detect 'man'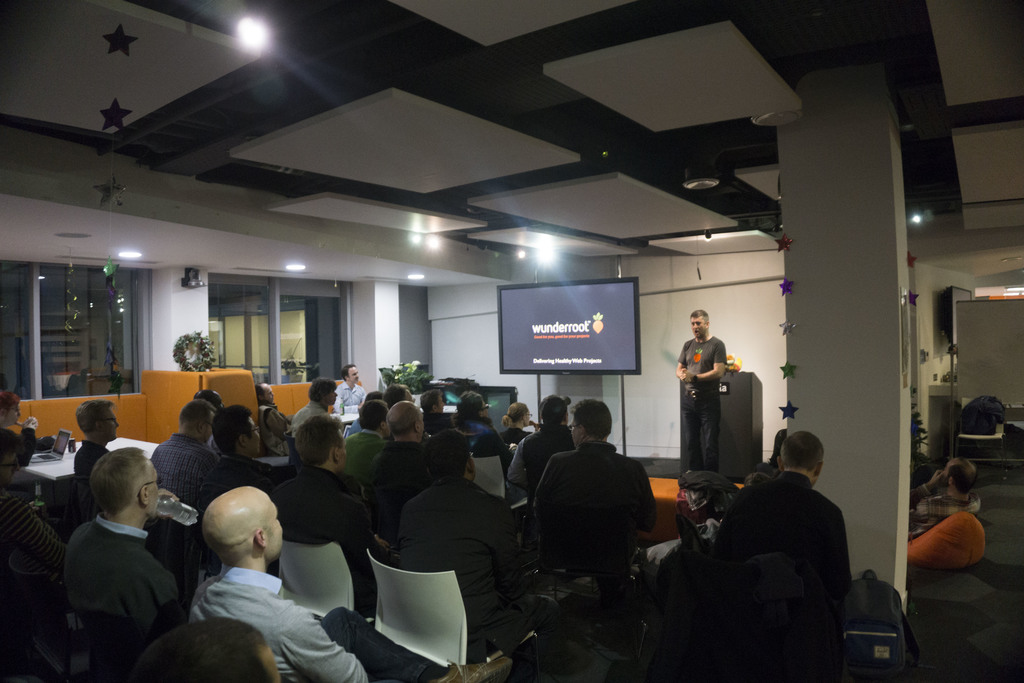
<box>420,391,447,421</box>
